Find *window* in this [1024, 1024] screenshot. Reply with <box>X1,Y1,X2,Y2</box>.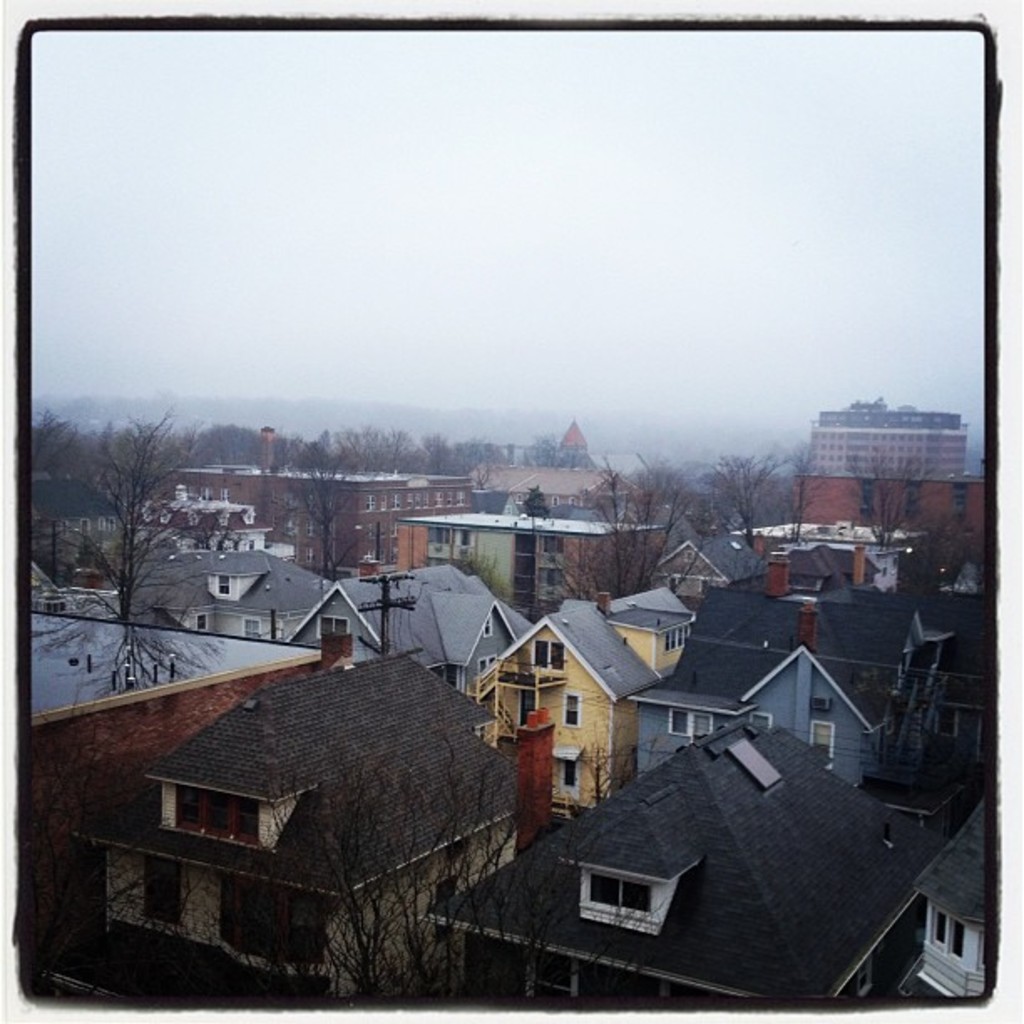
<box>194,617,206,627</box>.
